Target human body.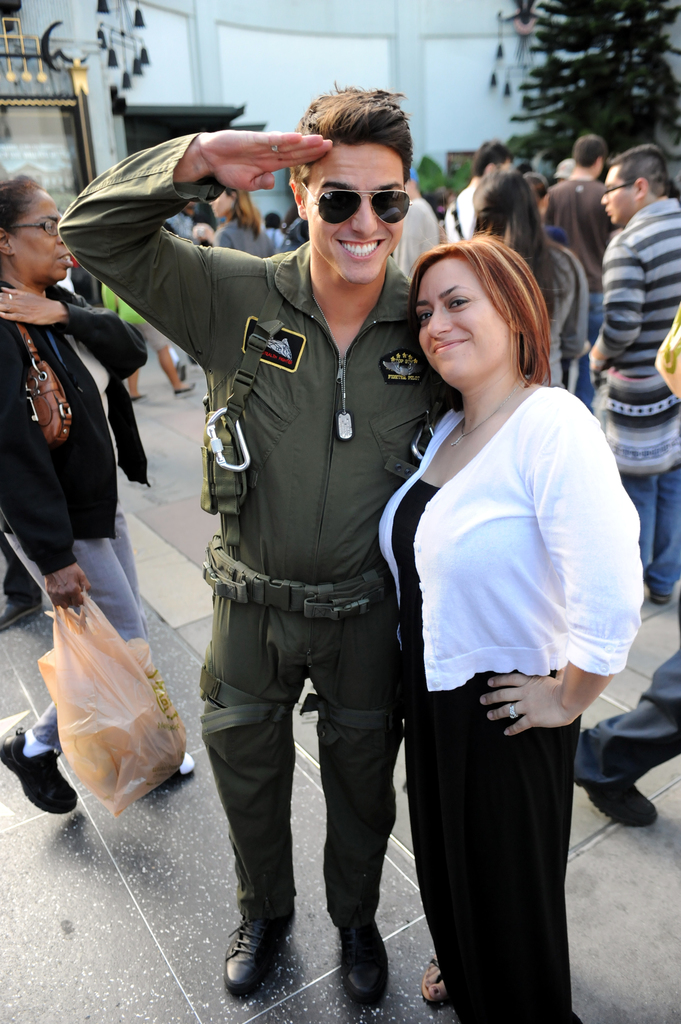
Target region: (x1=541, y1=132, x2=616, y2=348).
